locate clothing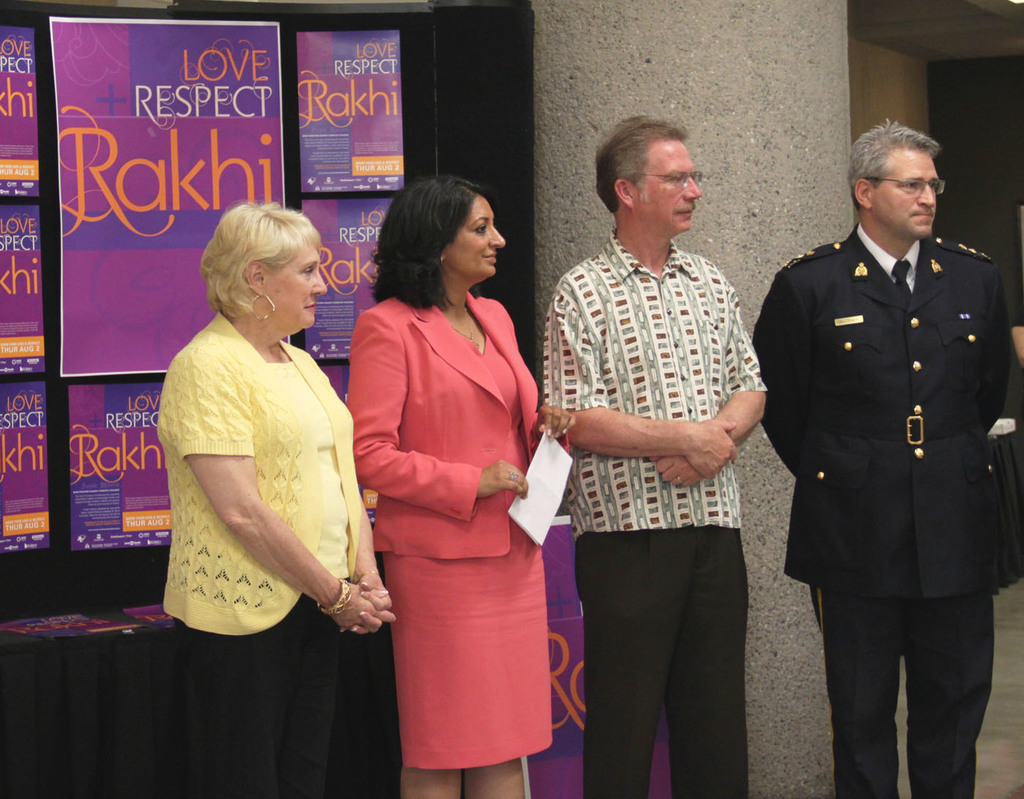
detection(542, 232, 769, 525)
